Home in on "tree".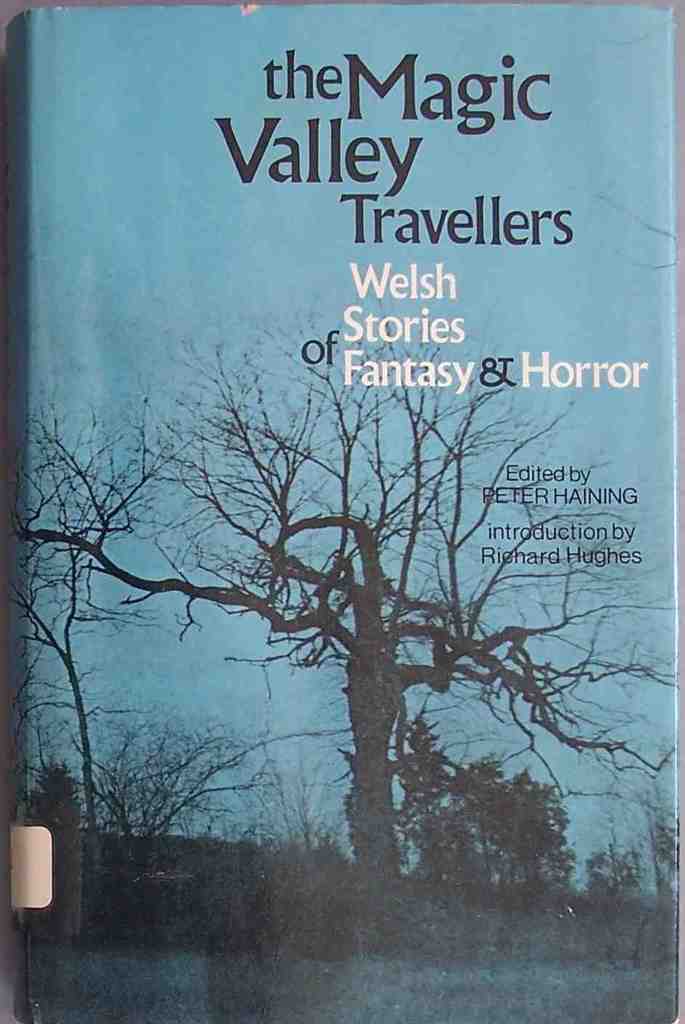
Homed in at select_region(49, 714, 271, 914).
